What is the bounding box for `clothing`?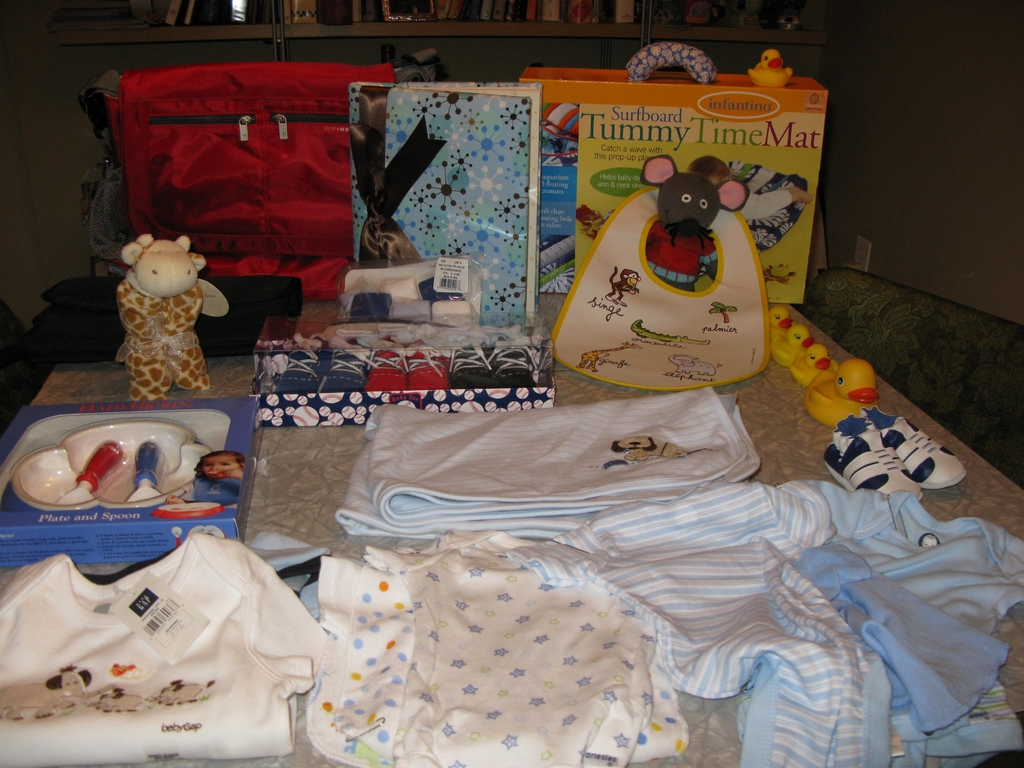
[182,475,237,511].
